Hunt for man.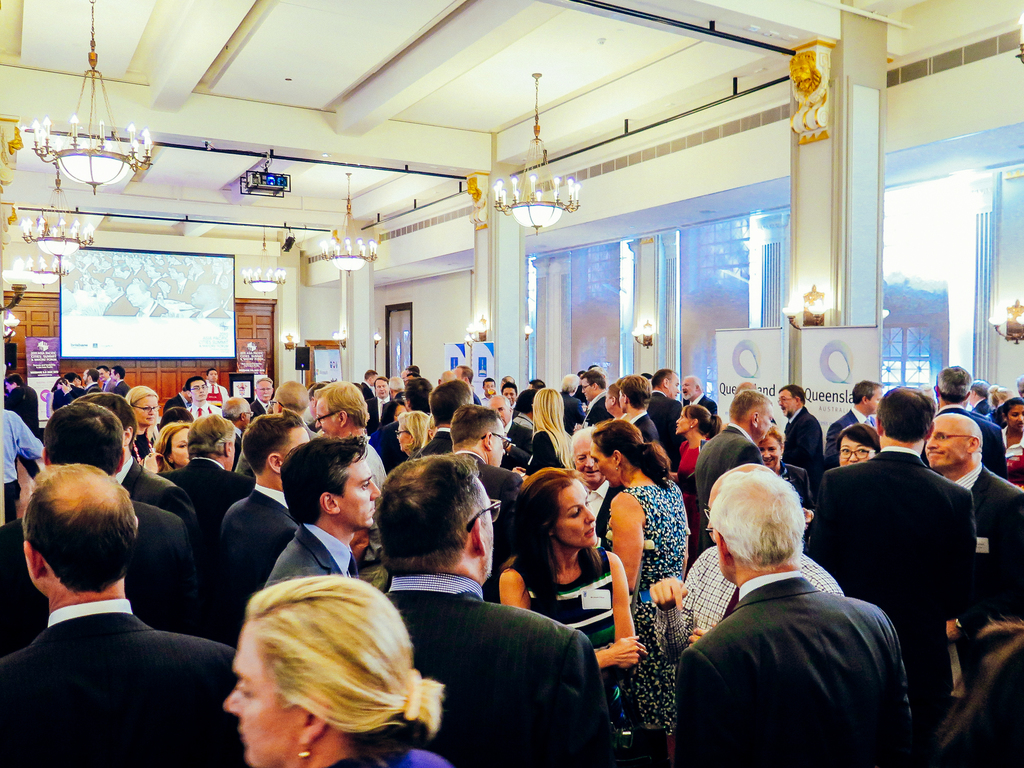
Hunted down at x1=213, y1=409, x2=317, y2=600.
